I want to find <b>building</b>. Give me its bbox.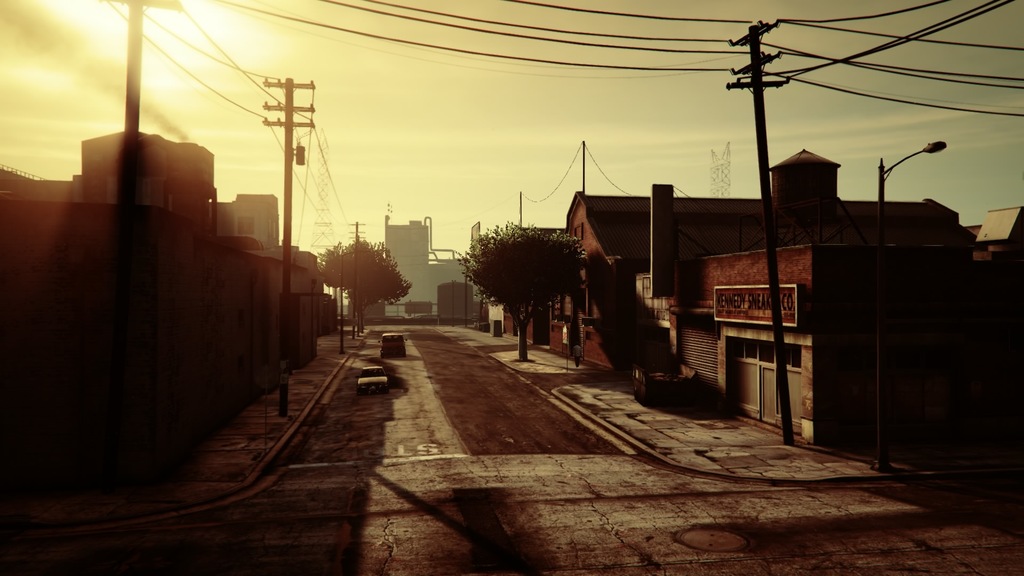
detection(354, 218, 488, 319).
